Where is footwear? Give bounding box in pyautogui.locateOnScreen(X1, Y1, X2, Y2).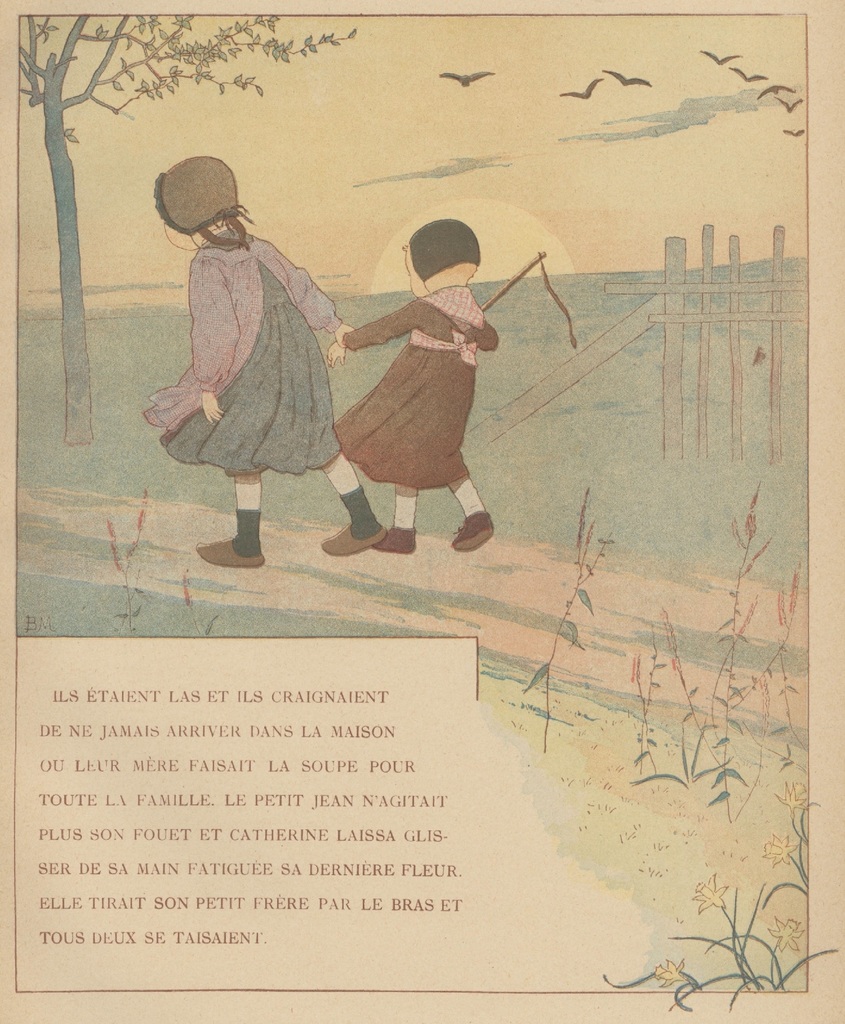
pyautogui.locateOnScreen(318, 521, 391, 556).
